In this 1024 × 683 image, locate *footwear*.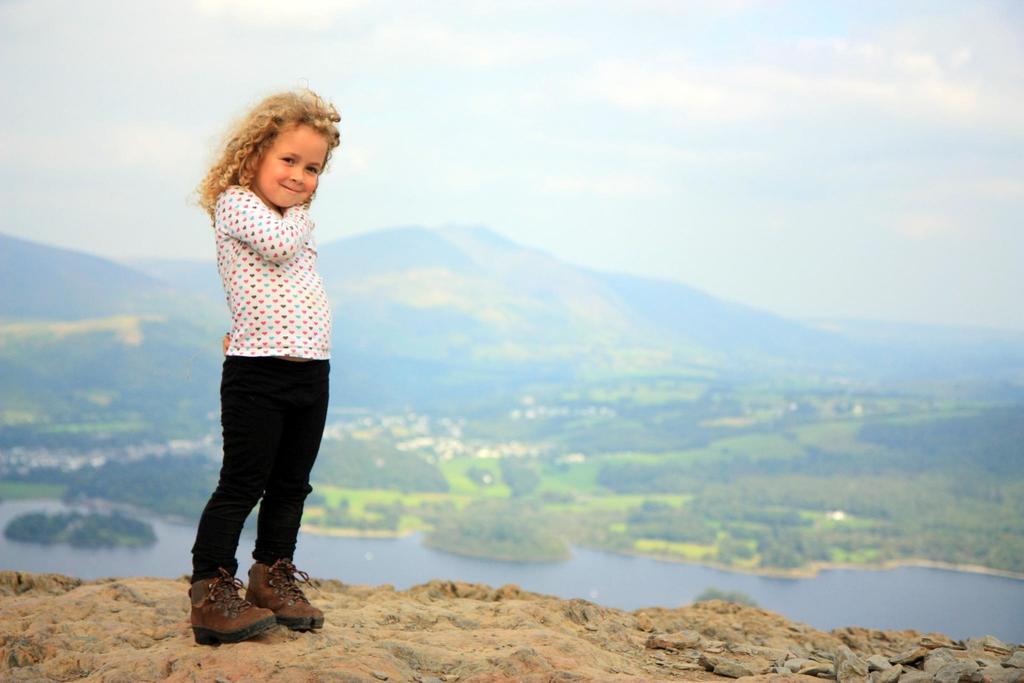
Bounding box: 182 569 300 648.
